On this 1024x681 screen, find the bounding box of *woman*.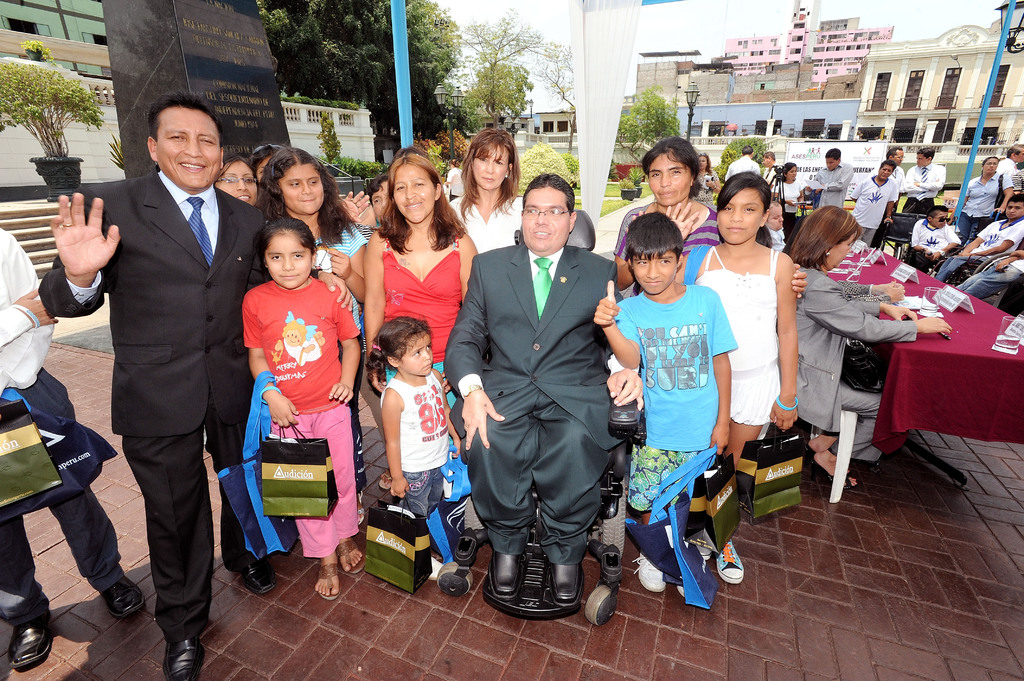
Bounding box: 360:167:474:389.
